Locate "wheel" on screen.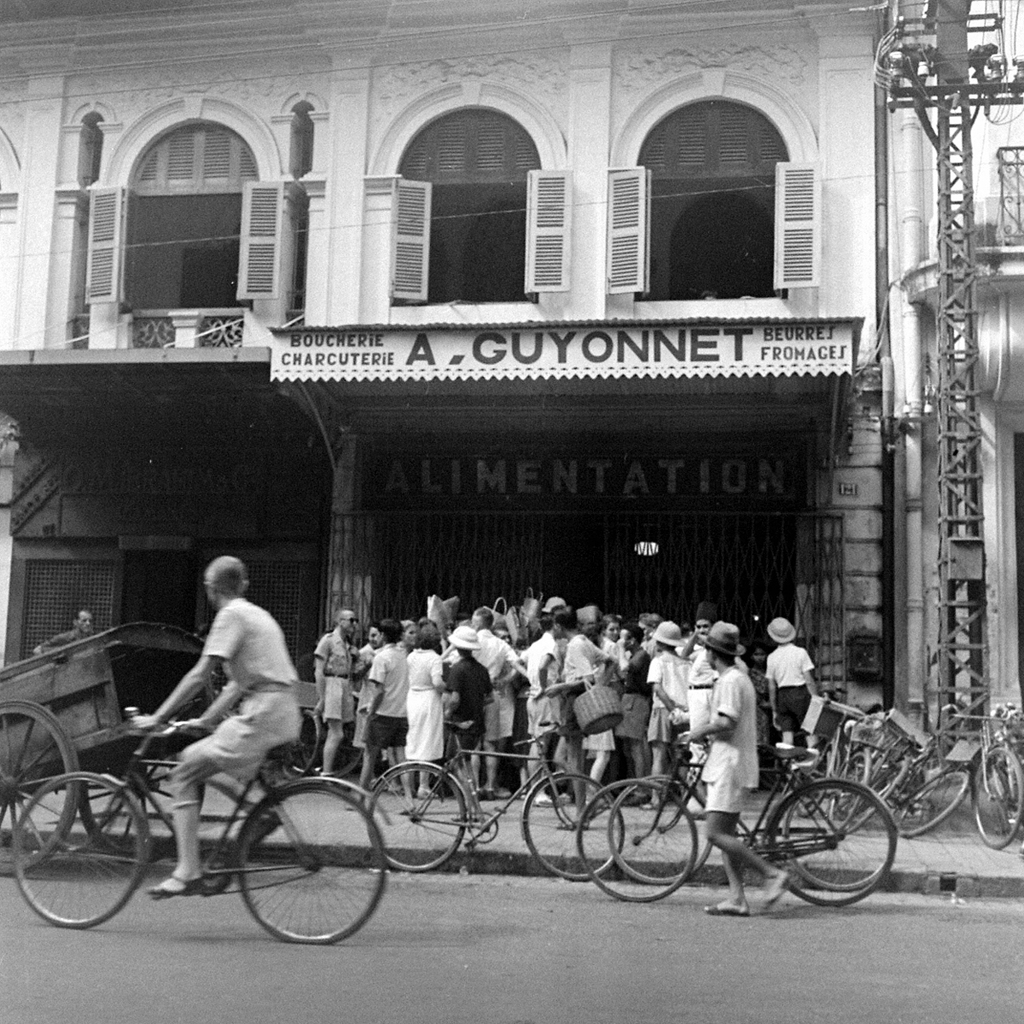
On screen at box(522, 772, 622, 881).
